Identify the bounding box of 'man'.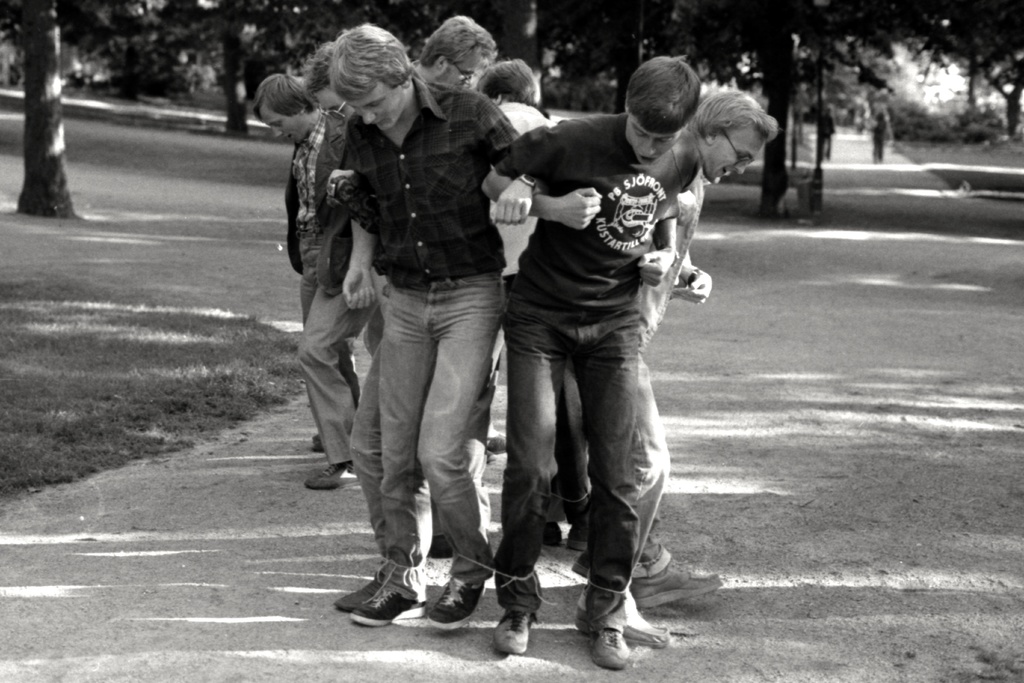
pyautogui.locateOnScreen(647, 85, 735, 613).
